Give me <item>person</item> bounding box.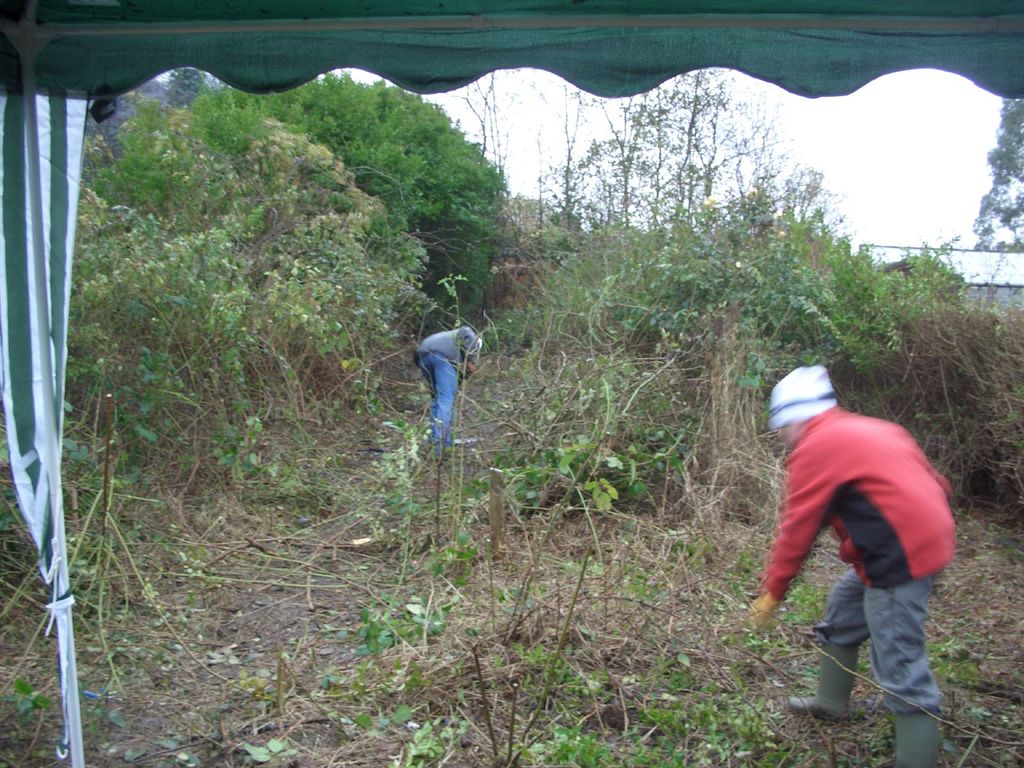
crop(755, 367, 955, 749).
